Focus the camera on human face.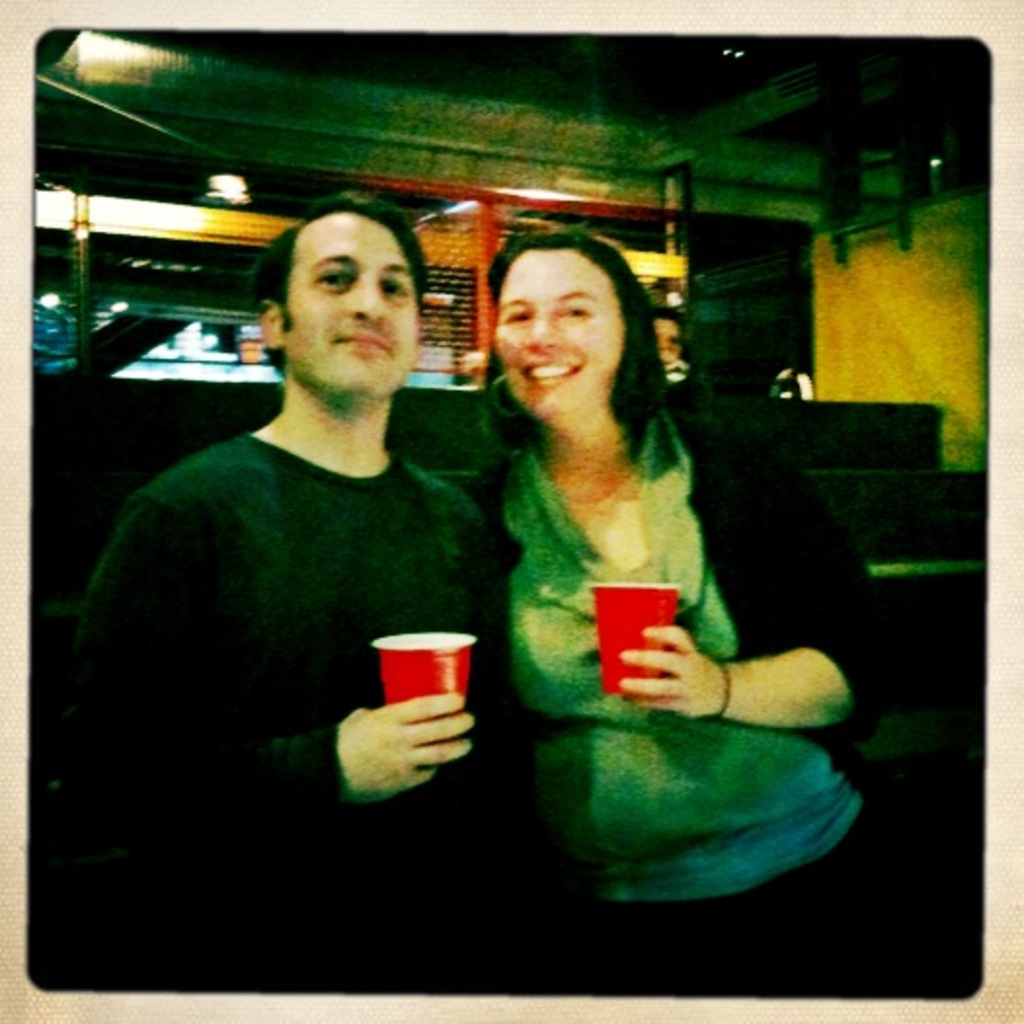
Focus region: [left=493, top=250, right=624, bottom=415].
